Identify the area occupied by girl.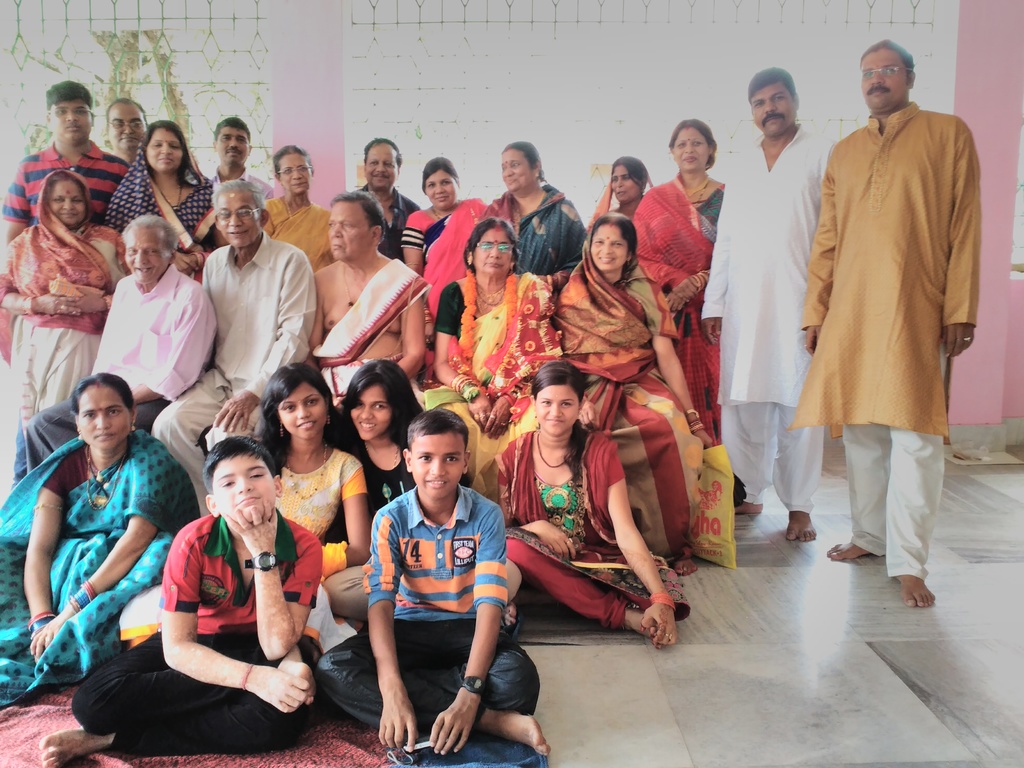
Area: bbox=(494, 355, 687, 637).
